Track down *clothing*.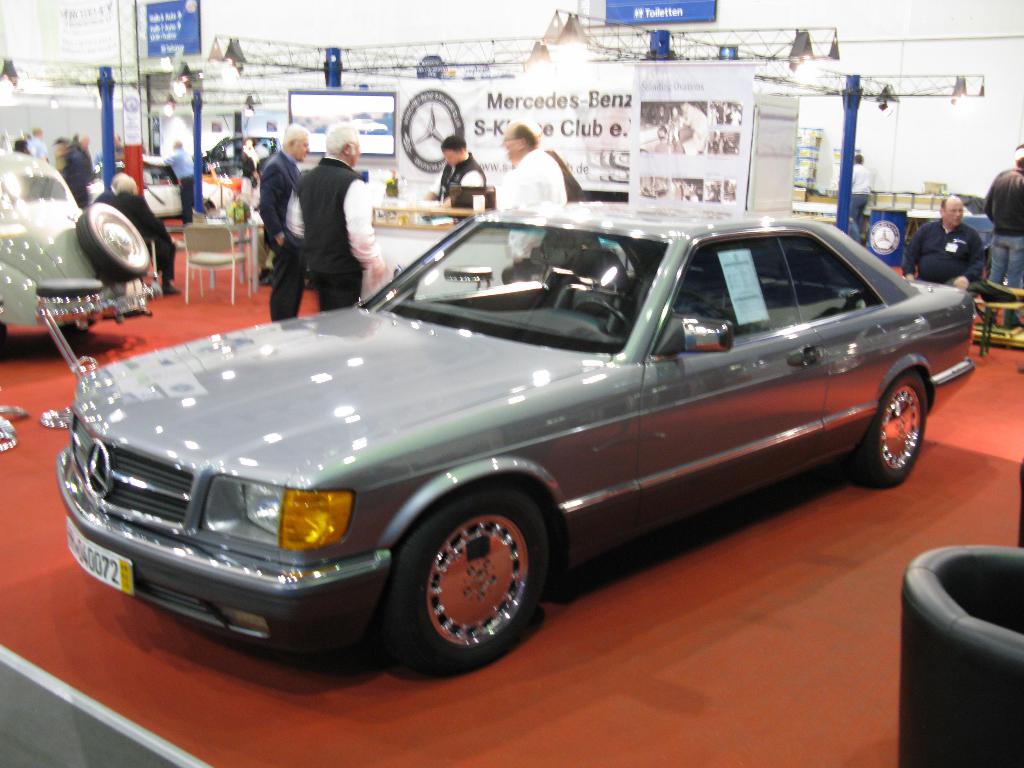
Tracked to [287, 156, 380, 307].
